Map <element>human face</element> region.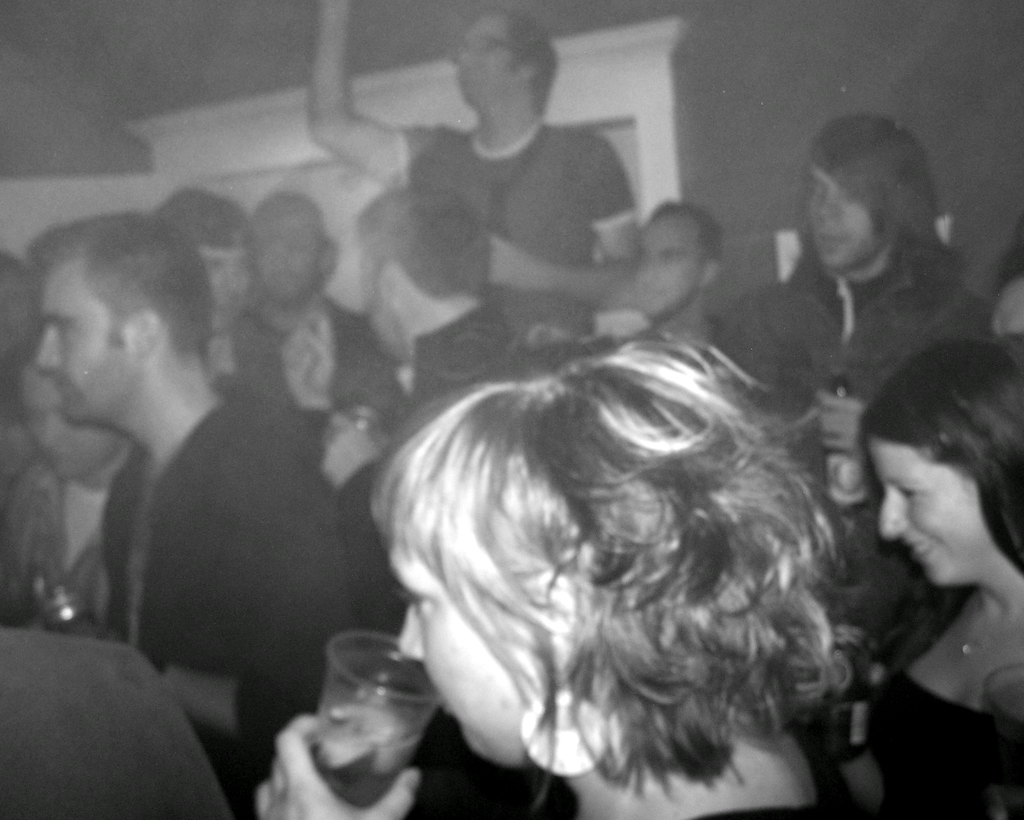
Mapped to rect(809, 159, 875, 259).
